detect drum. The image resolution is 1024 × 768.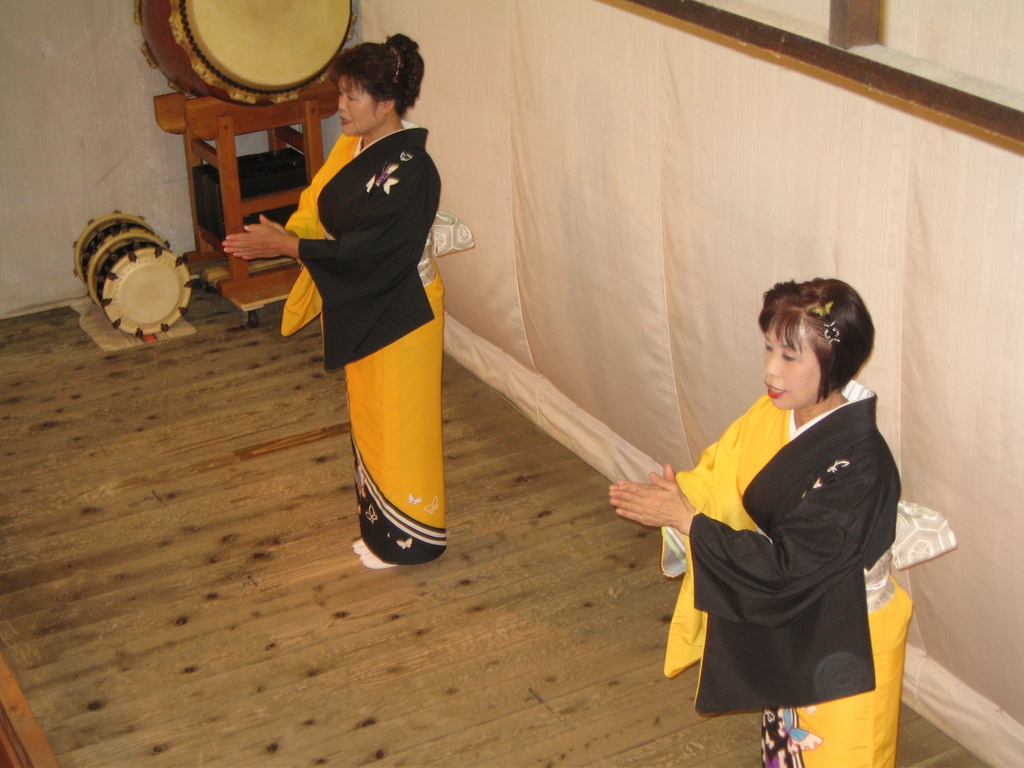
x1=65 y1=210 x2=208 y2=335.
